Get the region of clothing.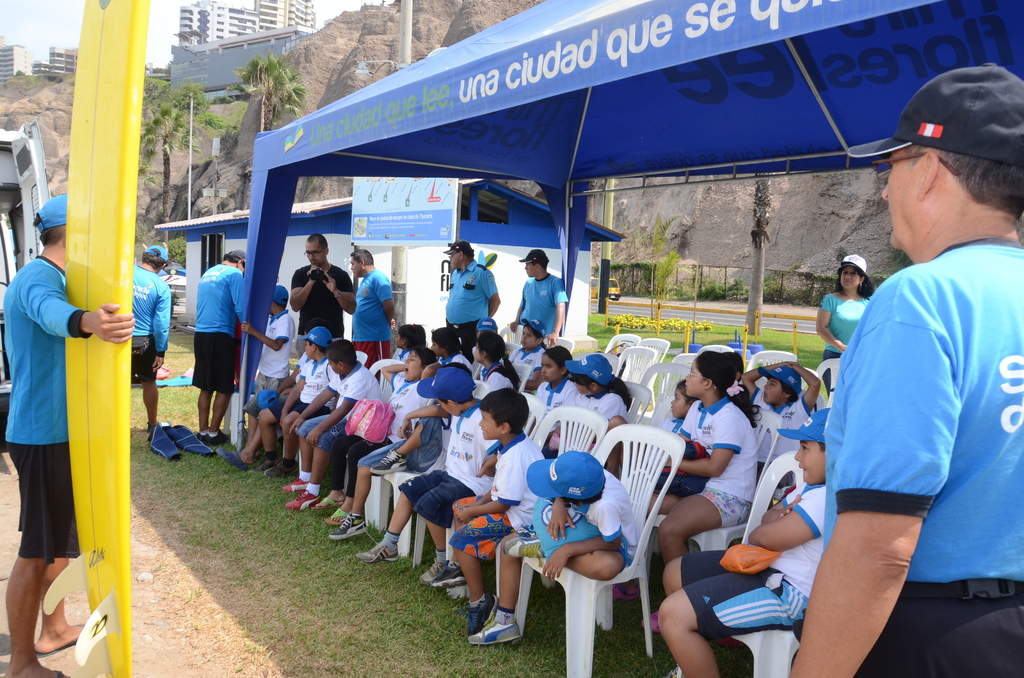
select_region(289, 256, 355, 339).
